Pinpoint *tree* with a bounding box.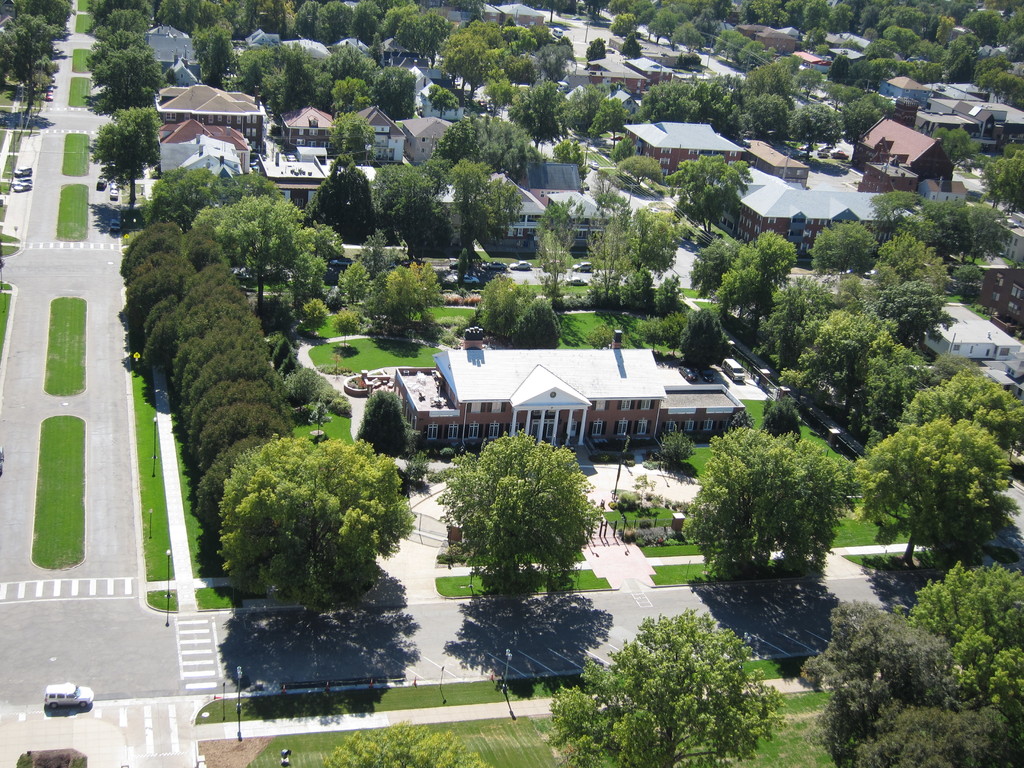
<region>784, 307, 868, 388</region>.
